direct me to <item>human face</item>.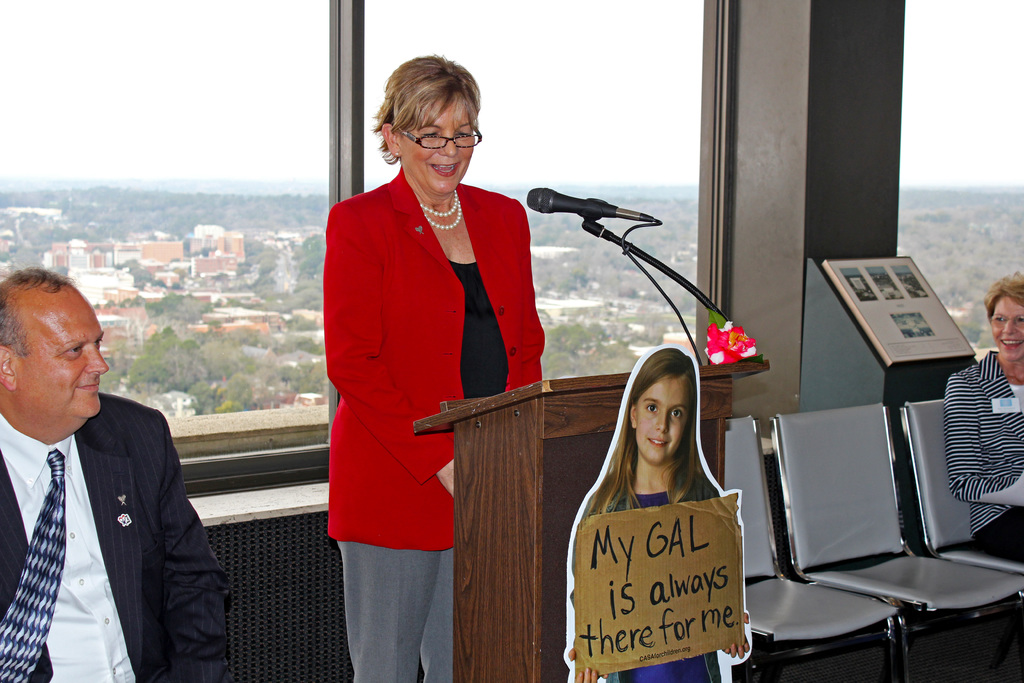
Direction: left=20, top=293, right=109, bottom=420.
